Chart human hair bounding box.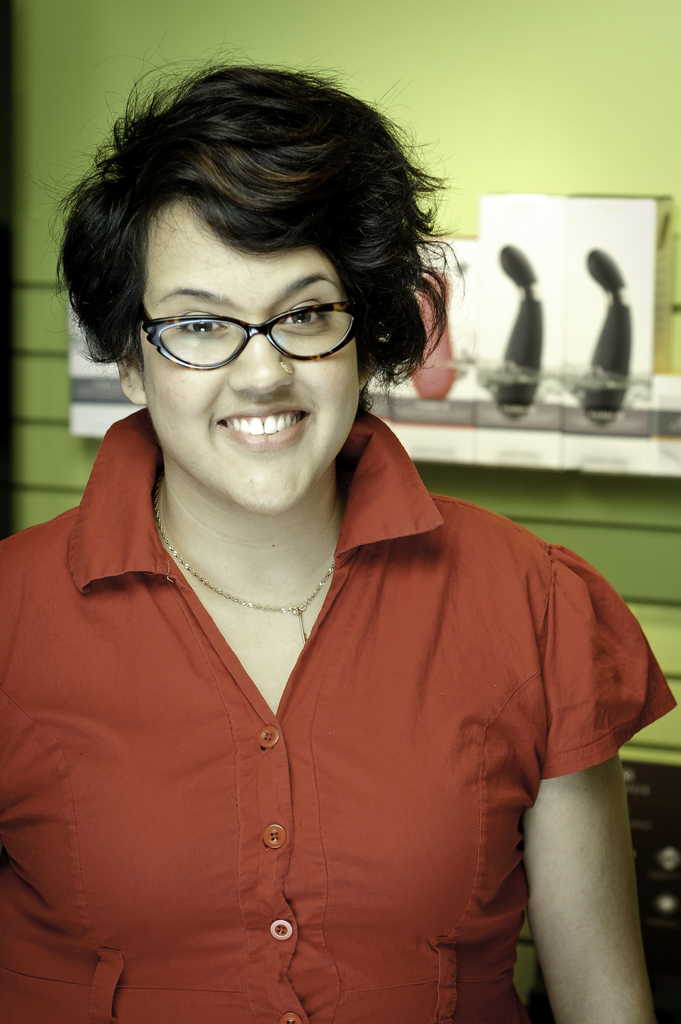
Charted: <region>74, 40, 438, 445</region>.
